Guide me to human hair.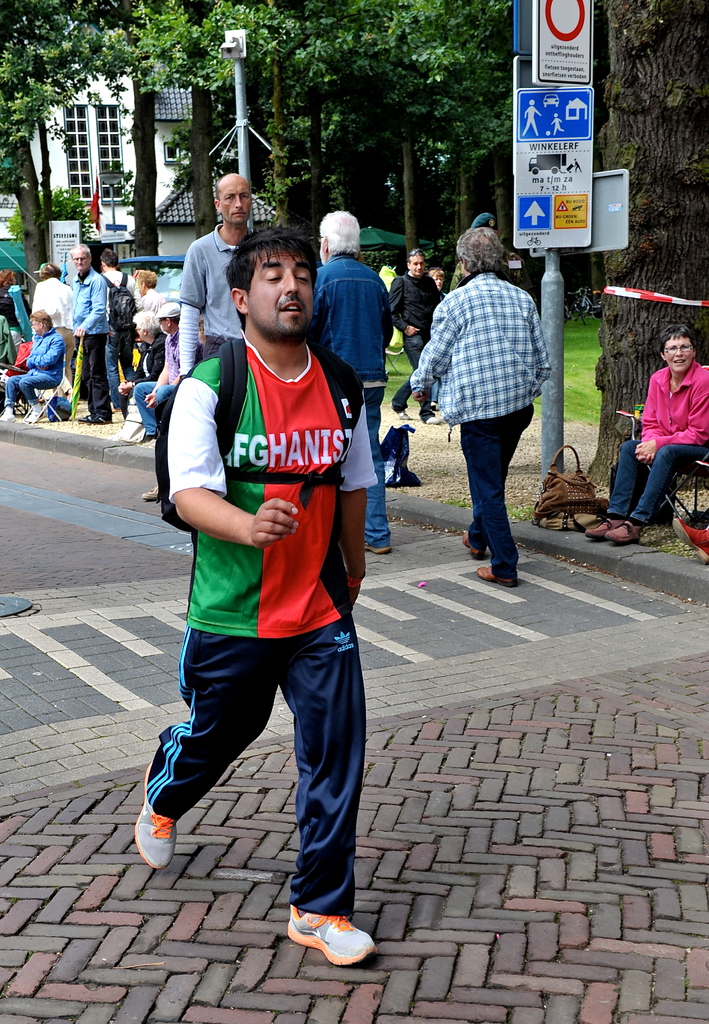
Guidance: {"left": 427, "top": 268, "right": 445, "bottom": 282}.
